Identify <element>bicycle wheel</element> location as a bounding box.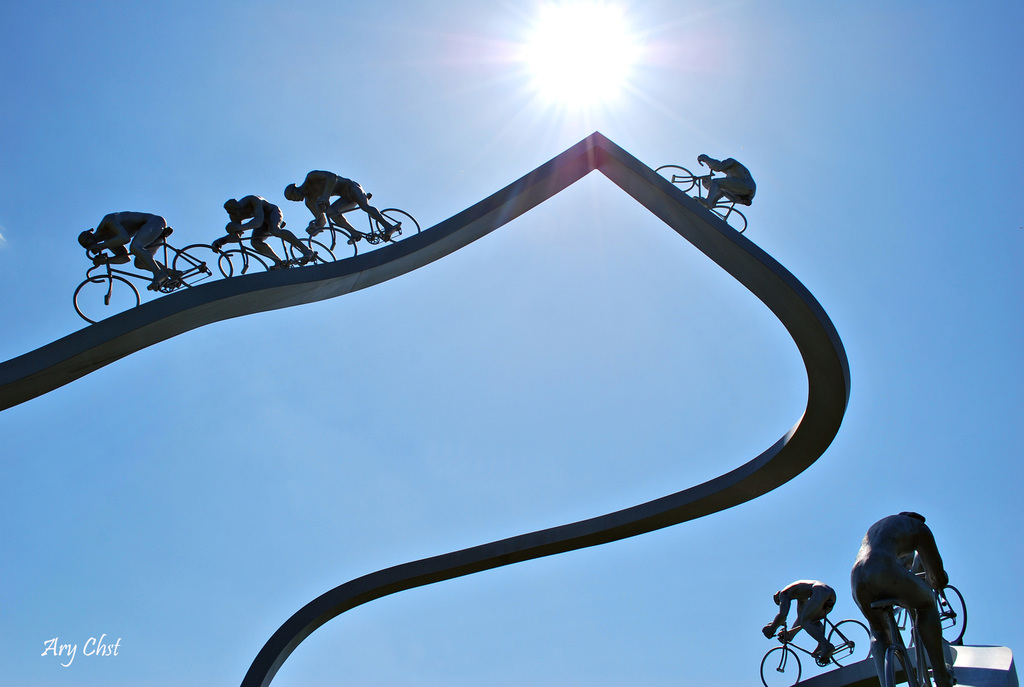
374 209 420 243.
